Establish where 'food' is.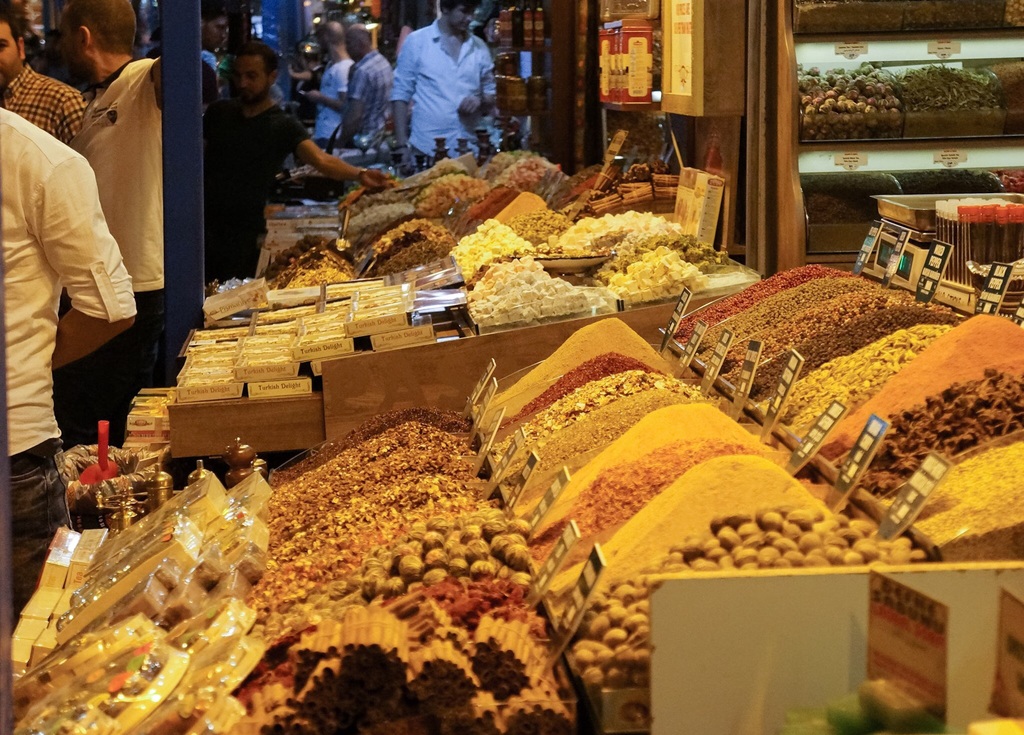
Established at (left=984, top=58, right=1023, bottom=133).
